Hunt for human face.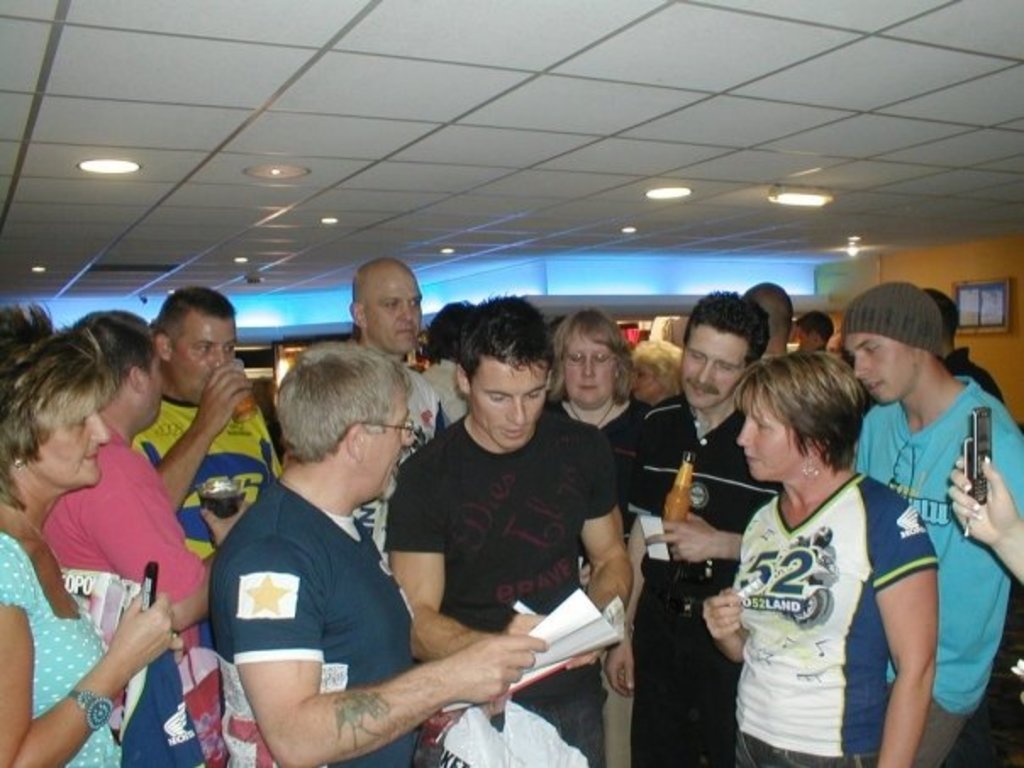
Hunted down at (left=841, top=334, right=917, bottom=409).
